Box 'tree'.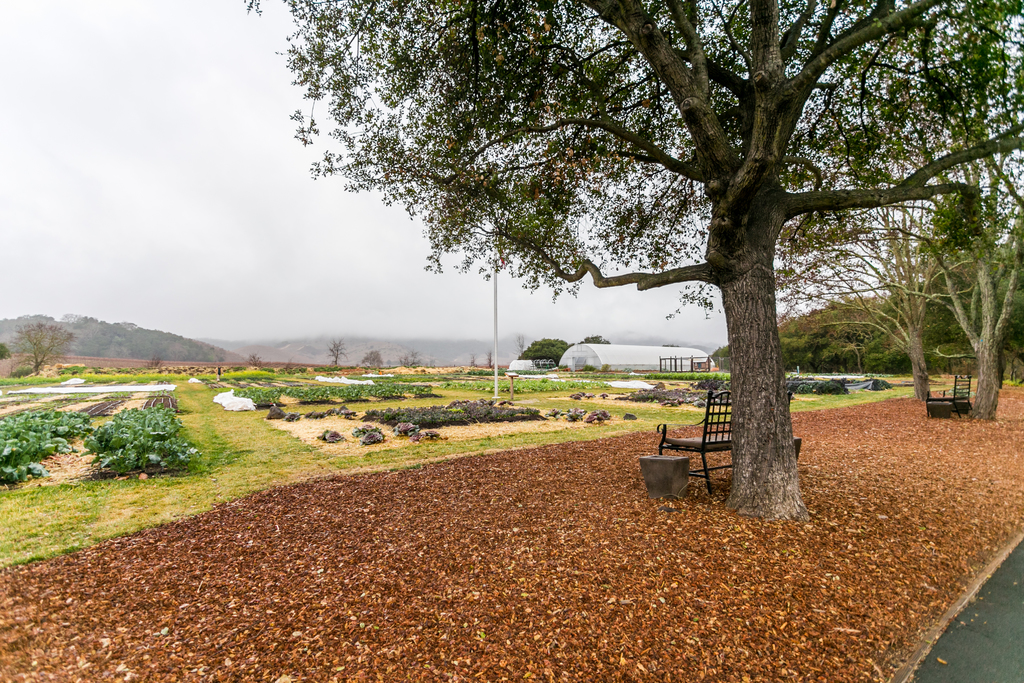
left=860, top=73, right=1023, bottom=427.
